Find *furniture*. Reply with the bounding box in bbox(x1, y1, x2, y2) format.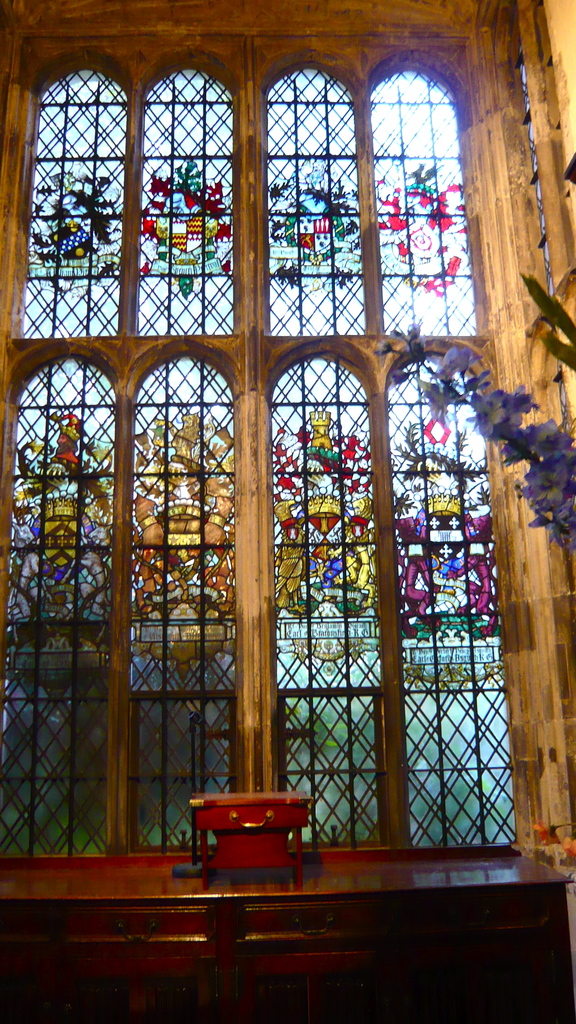
bbox(0, 841, 575, 1017).
